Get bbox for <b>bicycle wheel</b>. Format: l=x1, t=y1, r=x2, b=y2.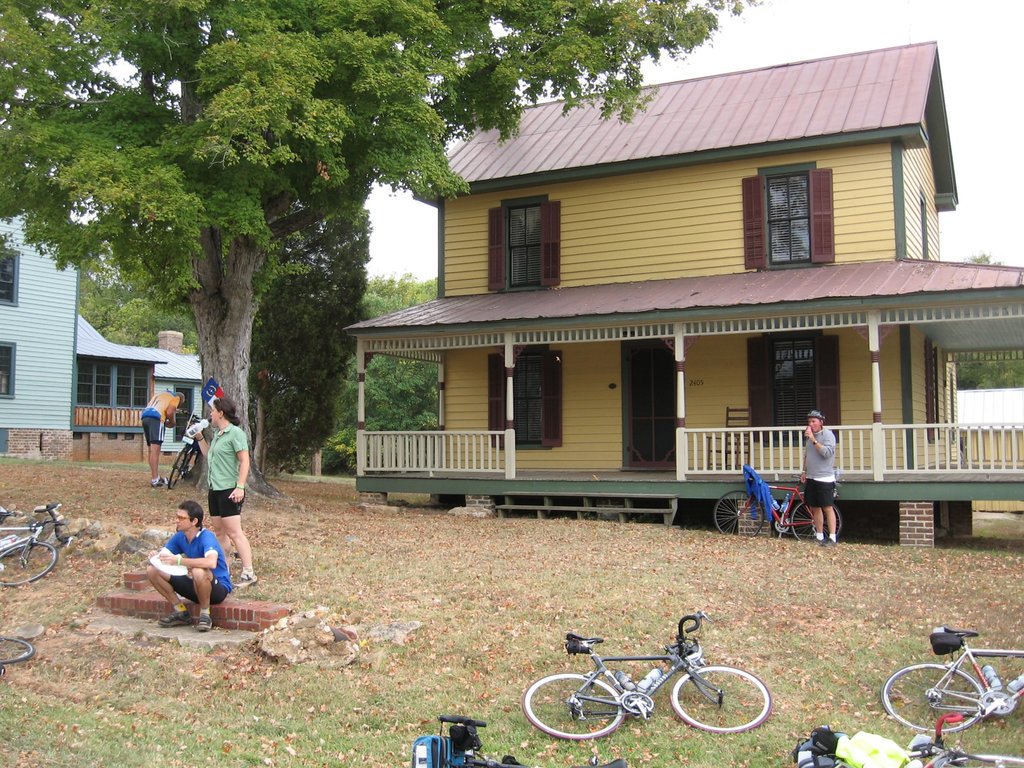
l=882, t=659, r=985, b=735.
